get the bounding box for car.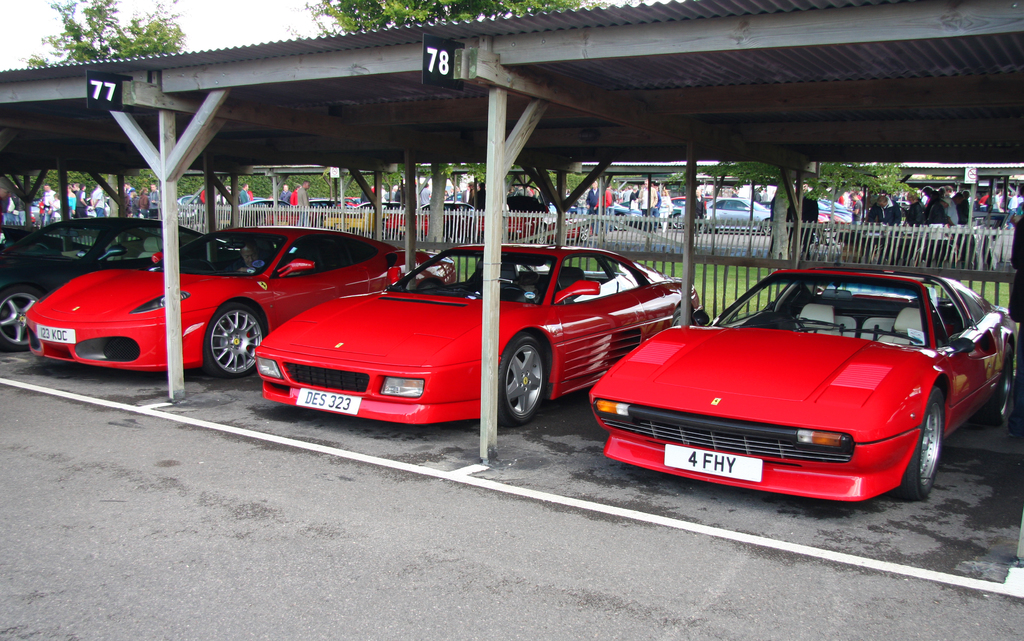
BBox(0, 223, 91, 247).
